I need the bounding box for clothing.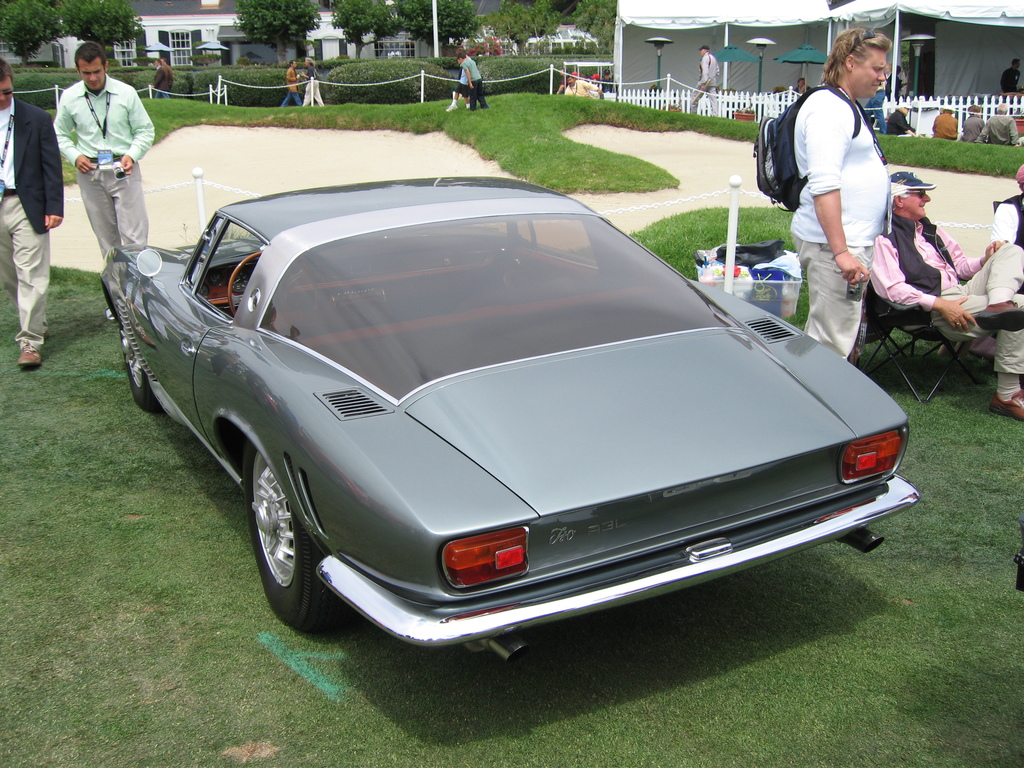
Here it is: [460,57,489,111].
